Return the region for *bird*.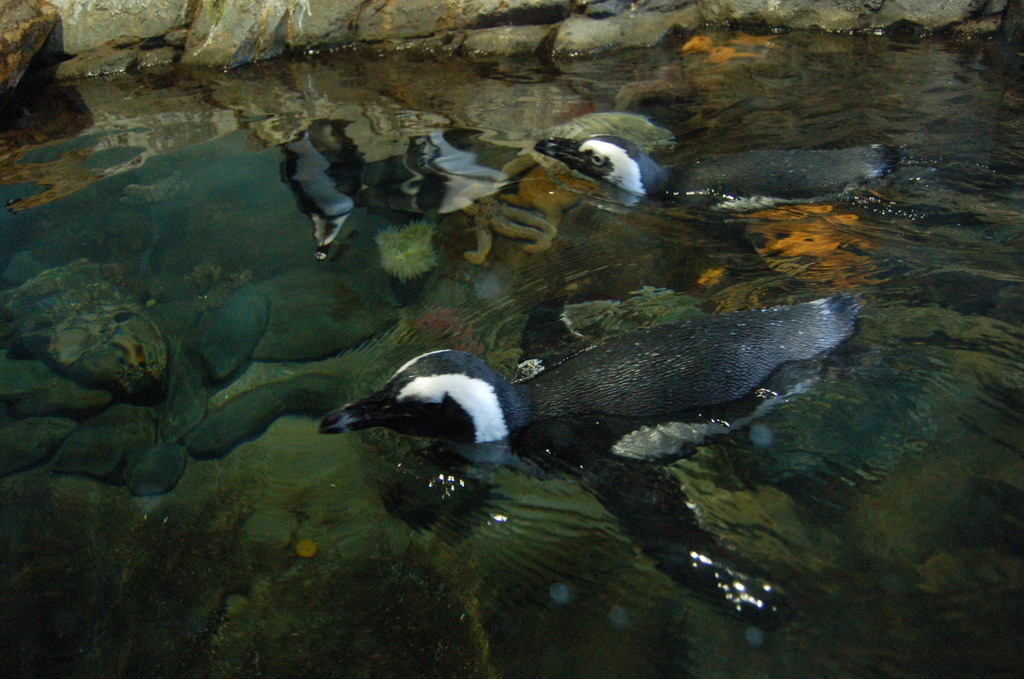
(550, 135, 908, 224).
